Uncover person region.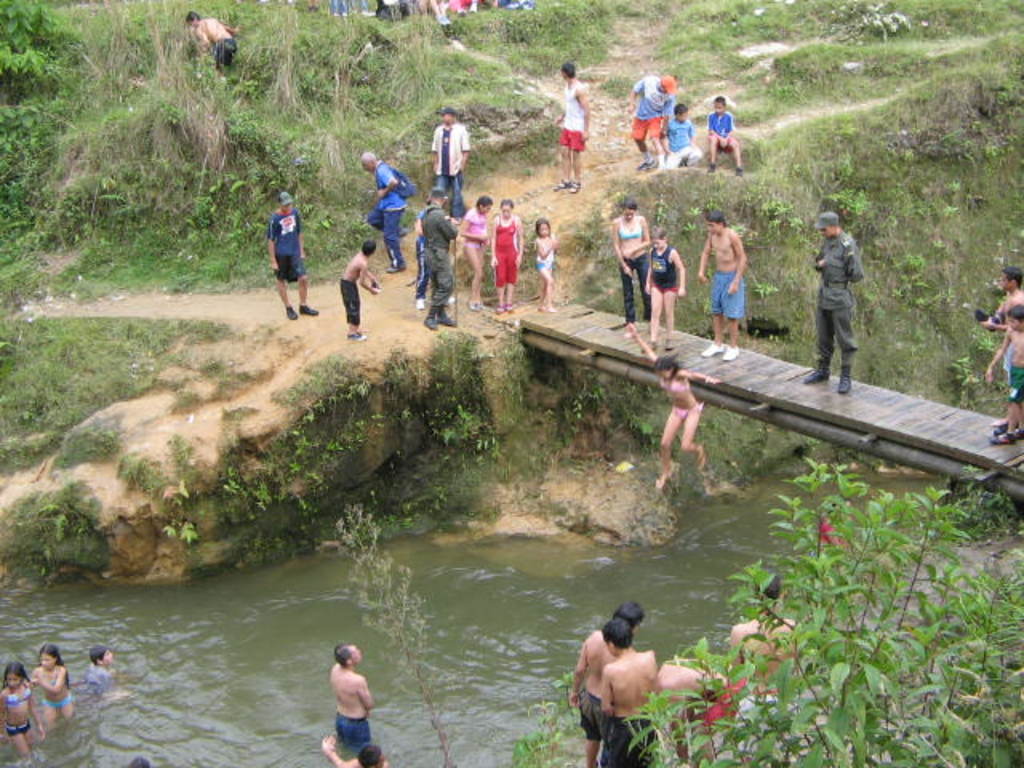
Uncovered: locate(330, 640, 373, 747).
